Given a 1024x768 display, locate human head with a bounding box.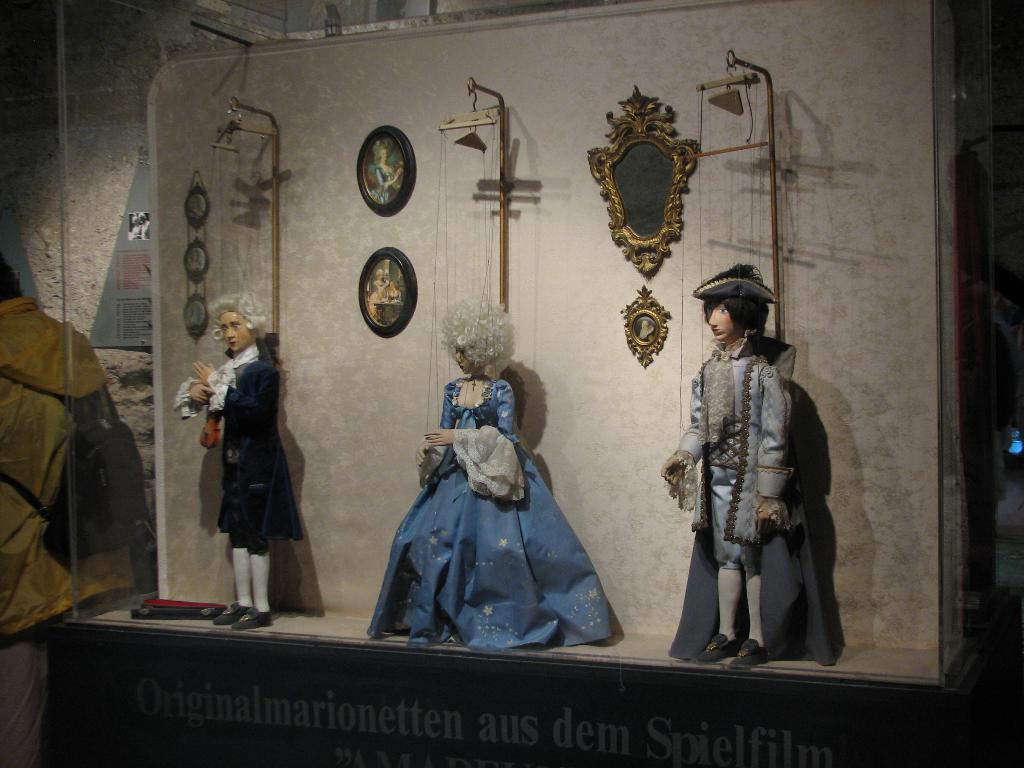
Located: l=374, t=269, r=382, b=280.
